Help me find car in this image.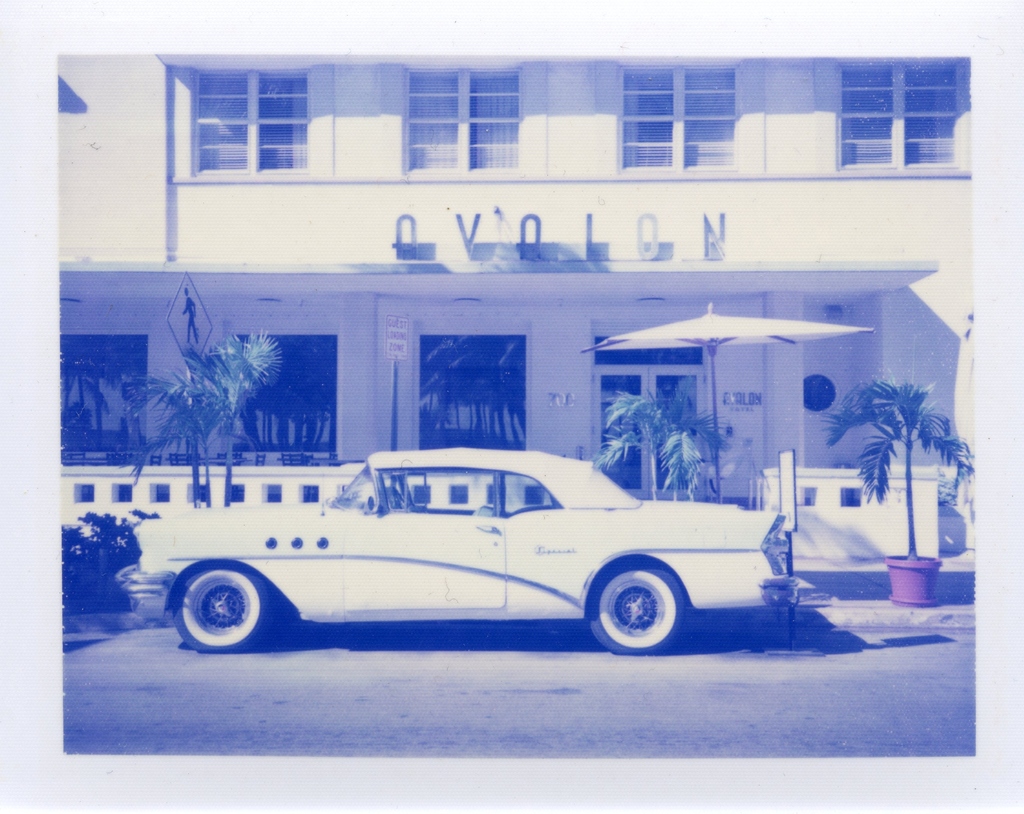
Found it: bbox(122, 435, 809, 666).
